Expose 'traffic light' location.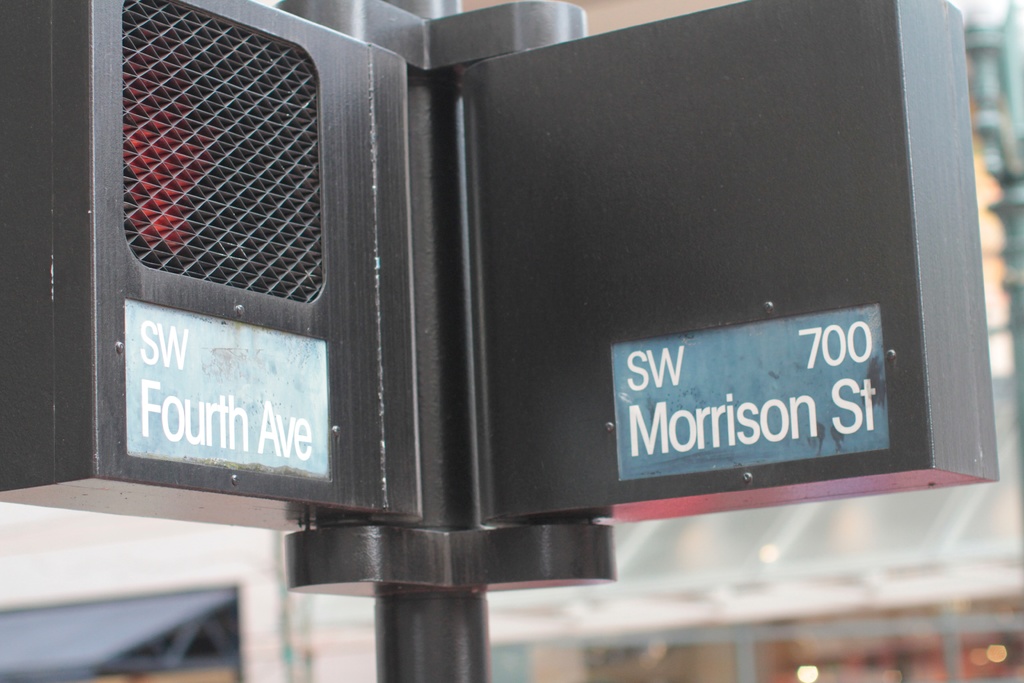
Exposed at BBox(0, 0, 411, 532).
